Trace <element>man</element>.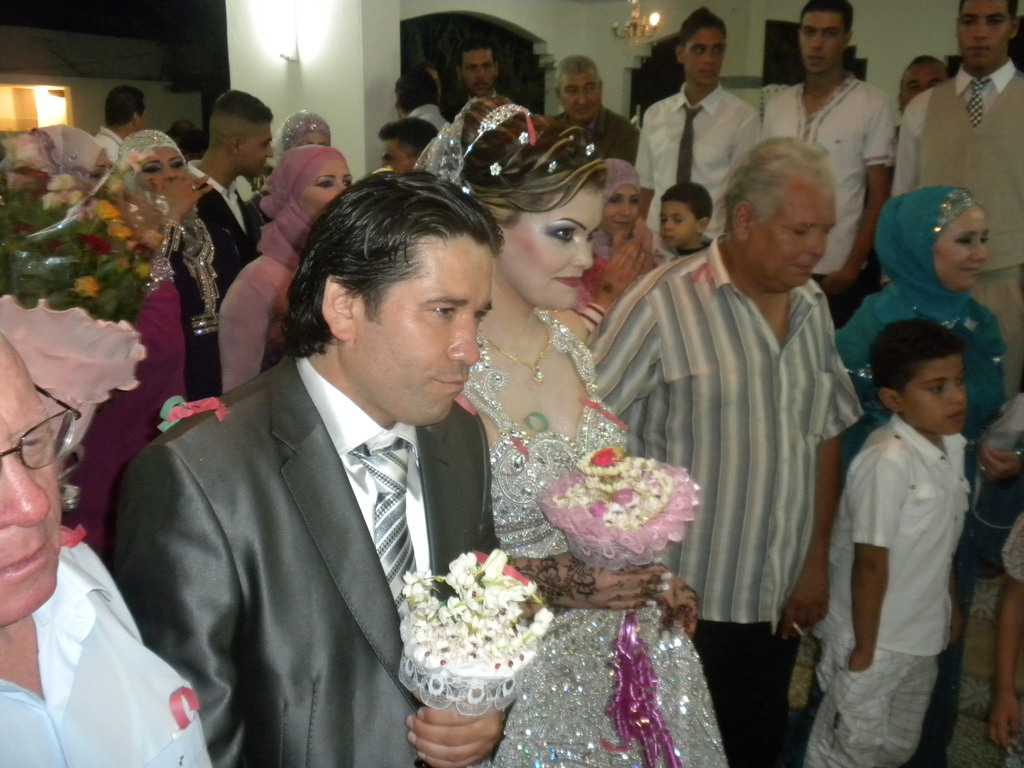
Traced to [0,328,218,767].
